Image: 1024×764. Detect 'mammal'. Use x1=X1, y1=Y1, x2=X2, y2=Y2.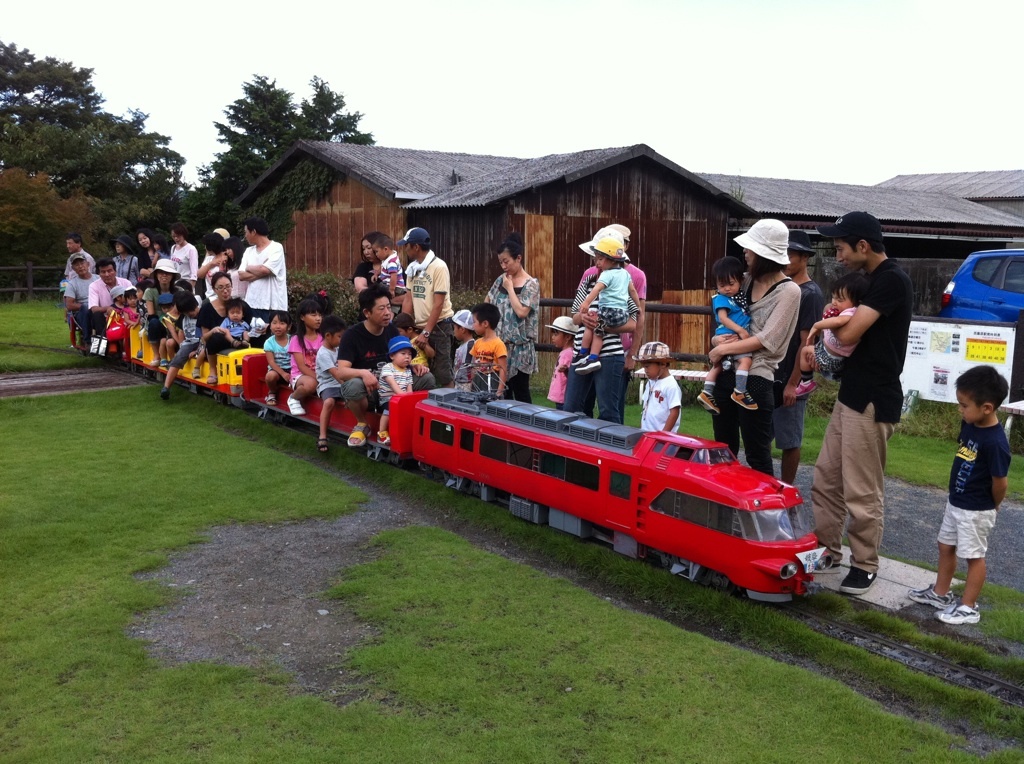
x1=446, y1=311, x2=472, y2=385.
